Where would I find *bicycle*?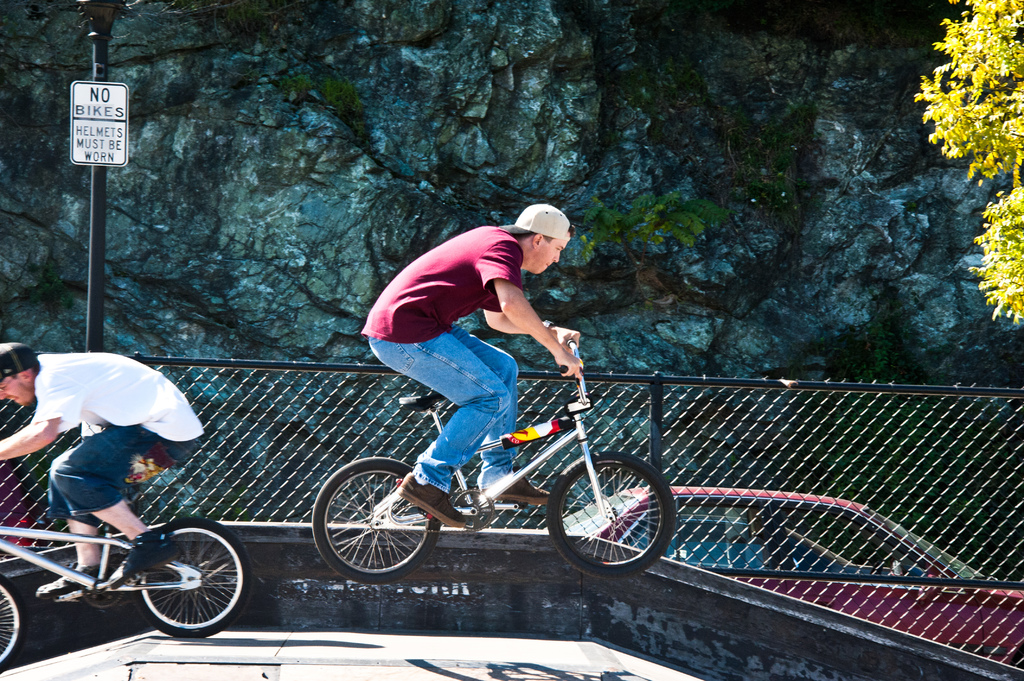
At crop(301, 349, 694, 595).
